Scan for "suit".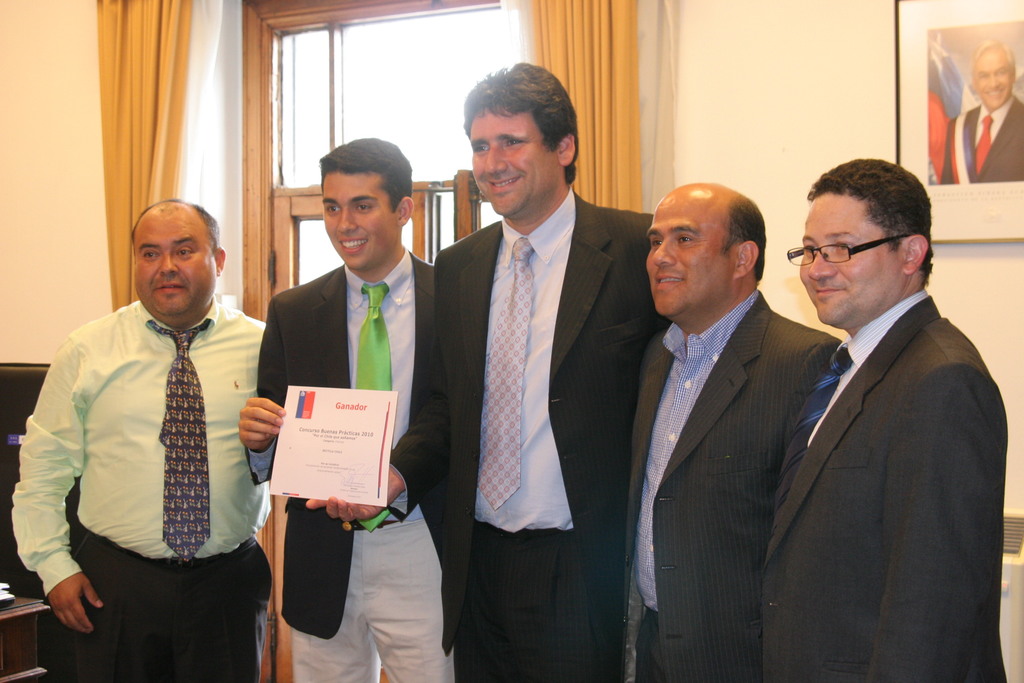
Scan result: l=246, t=248, r=454, b=682.
